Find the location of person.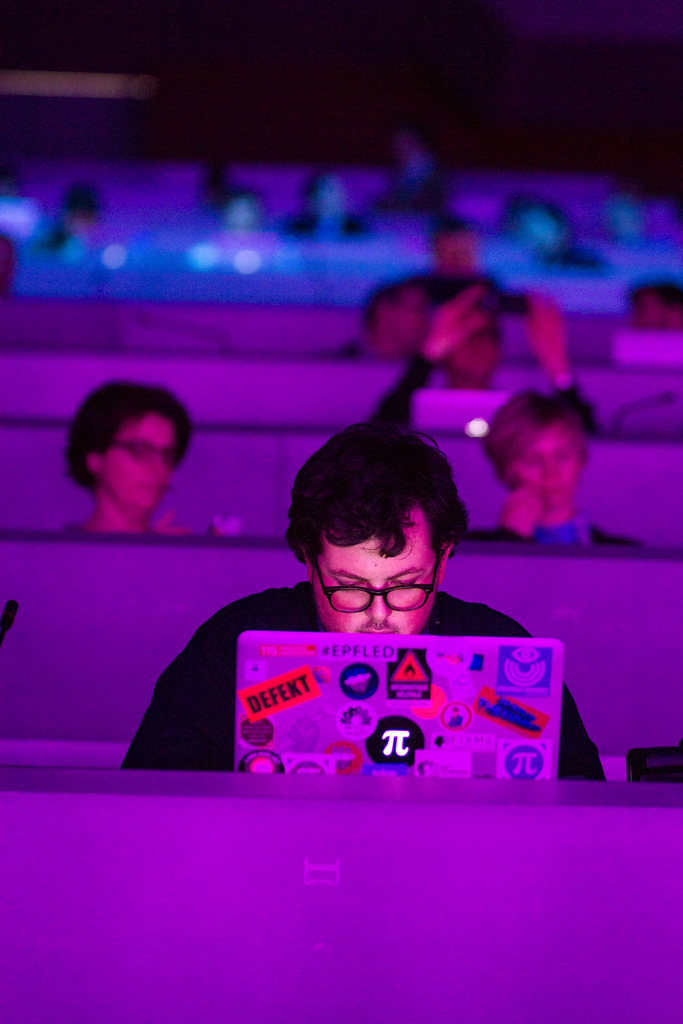
Location: (x1=323, y1=276, x2=437, y2=358).
